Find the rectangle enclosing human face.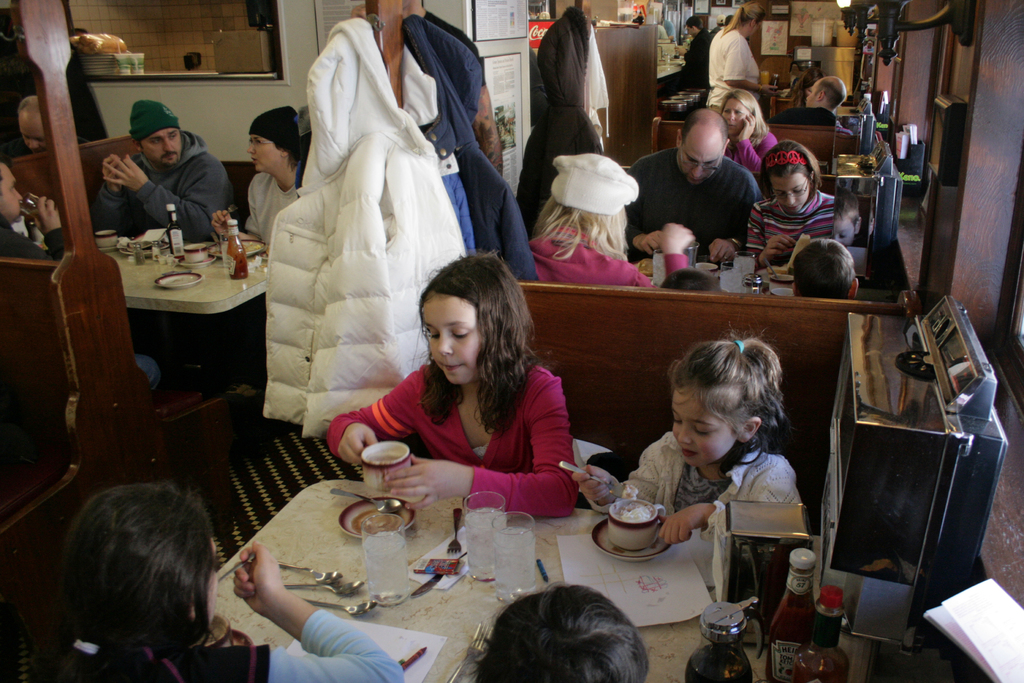
(421,295,475,389).
